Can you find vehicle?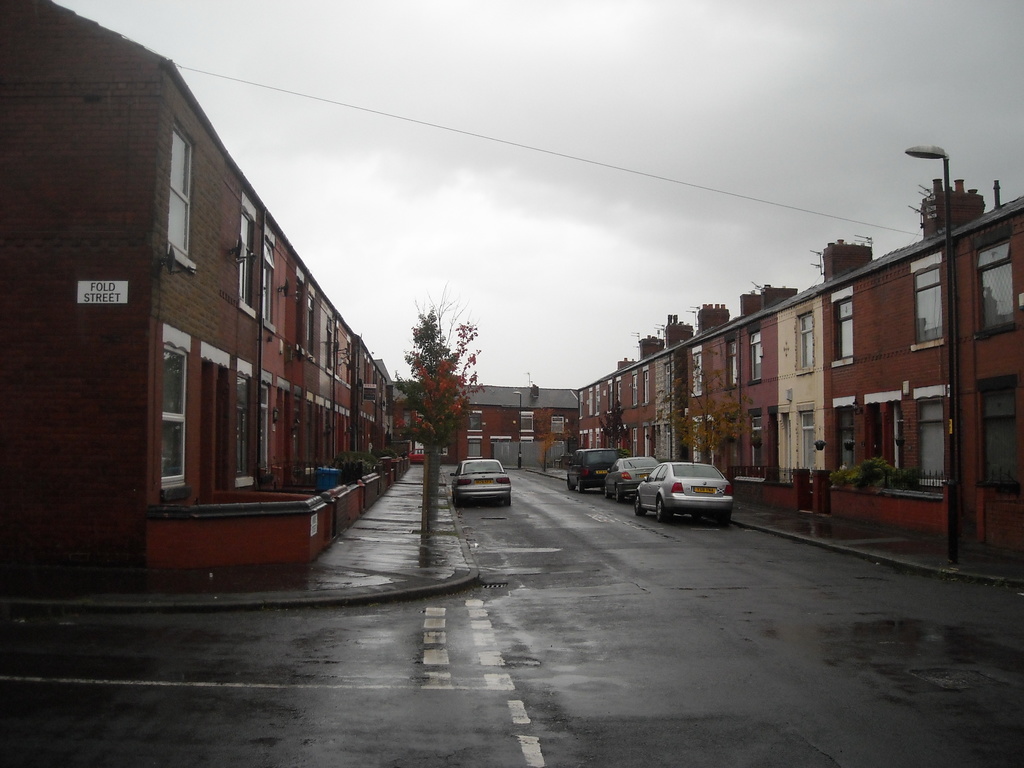
Yes, bounding box: box=[566, 447, 628, 495].
